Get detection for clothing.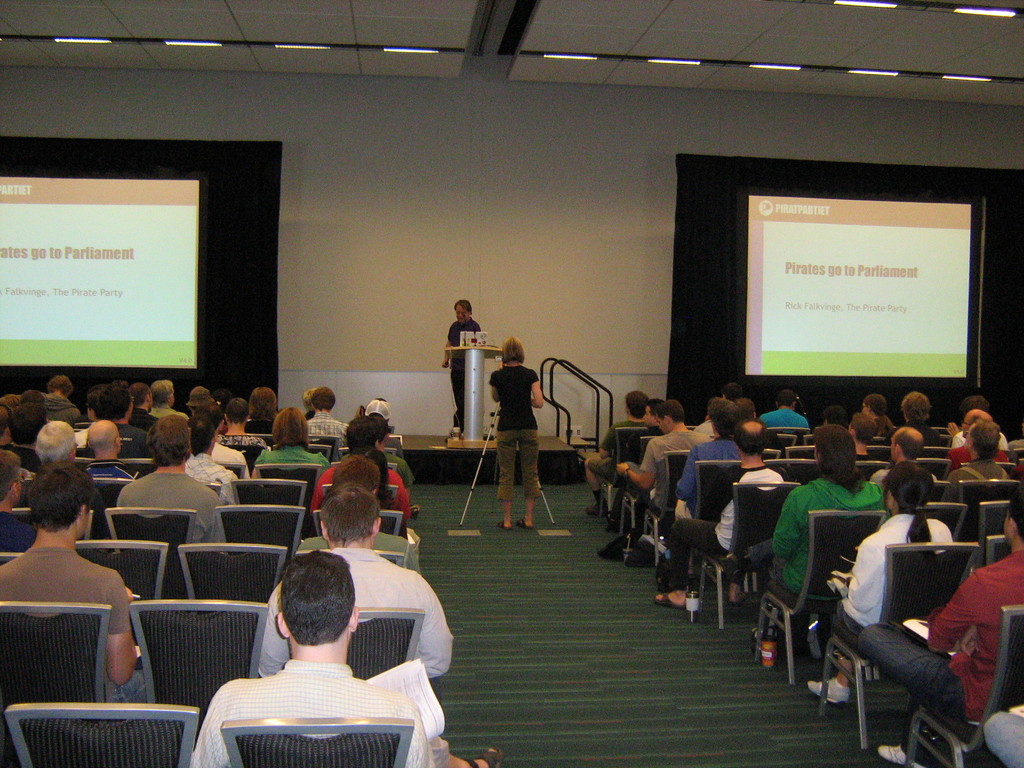
Detection: bbox=(628, 424, 698, 492).
